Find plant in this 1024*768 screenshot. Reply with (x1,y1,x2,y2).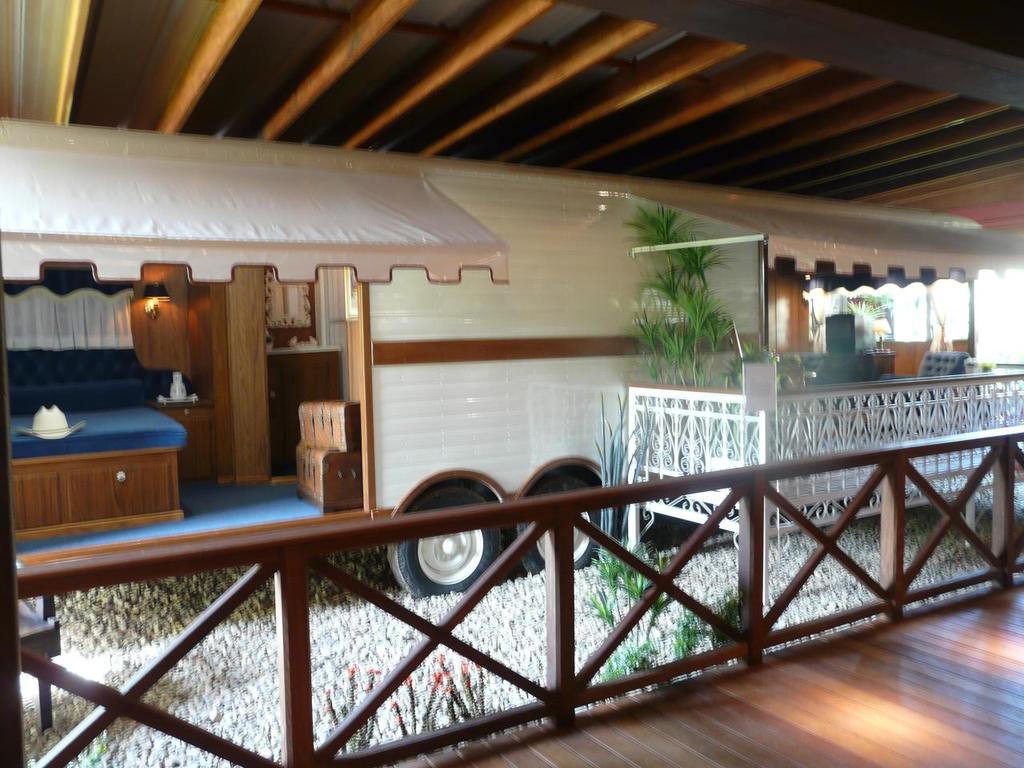
(591,393,653,542).
